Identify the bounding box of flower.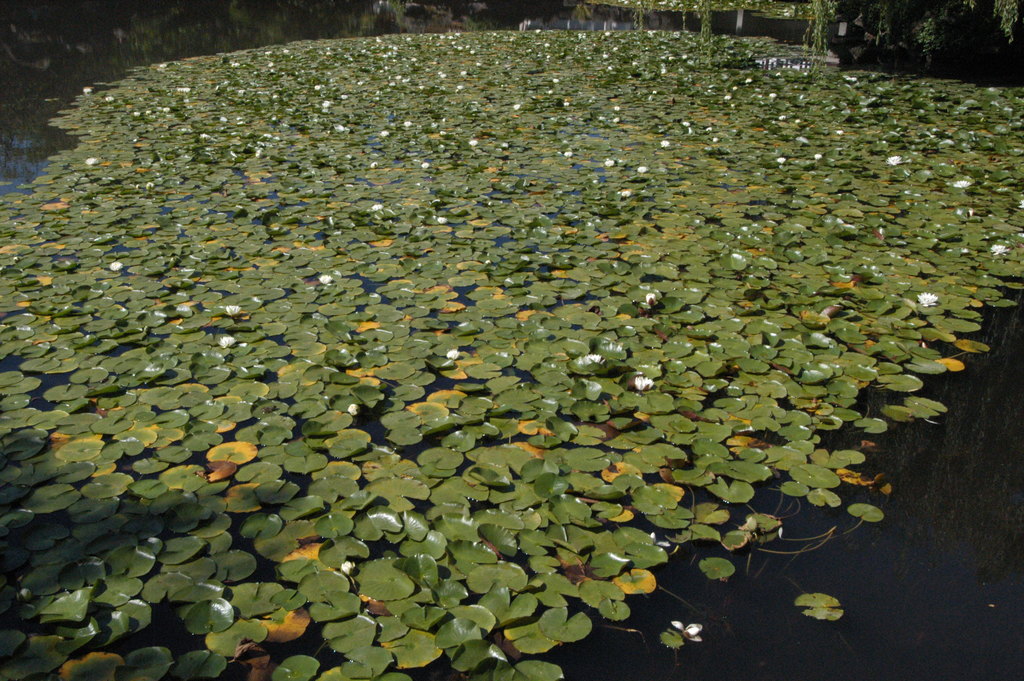
x1=336, y1=93, x2=351, y2=101.
